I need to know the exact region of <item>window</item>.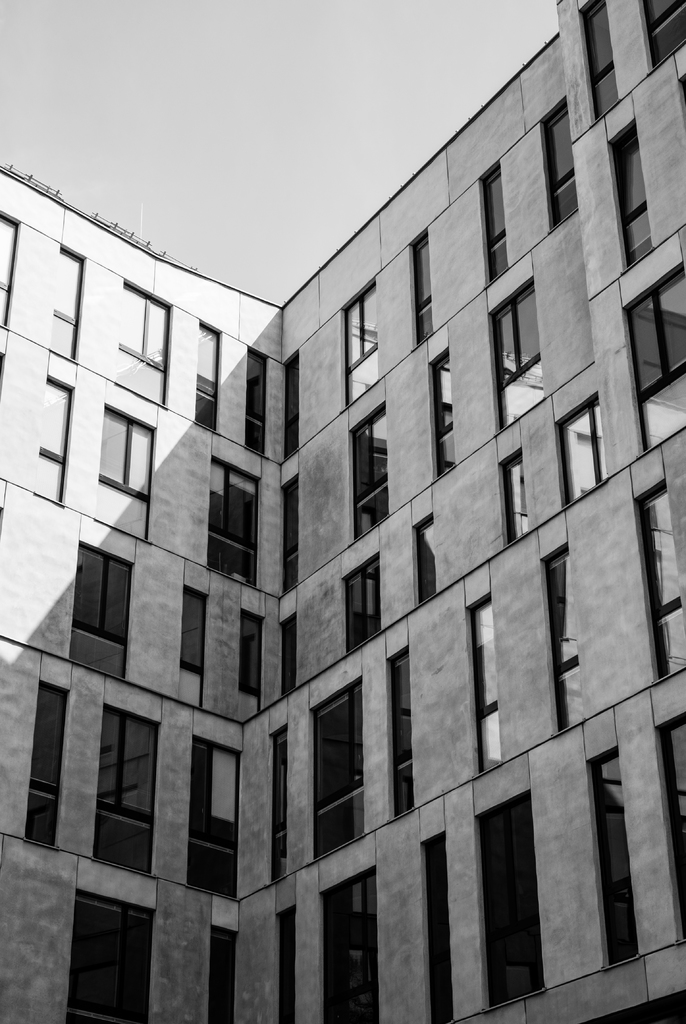
Region: (60, 538, 125, 643).
